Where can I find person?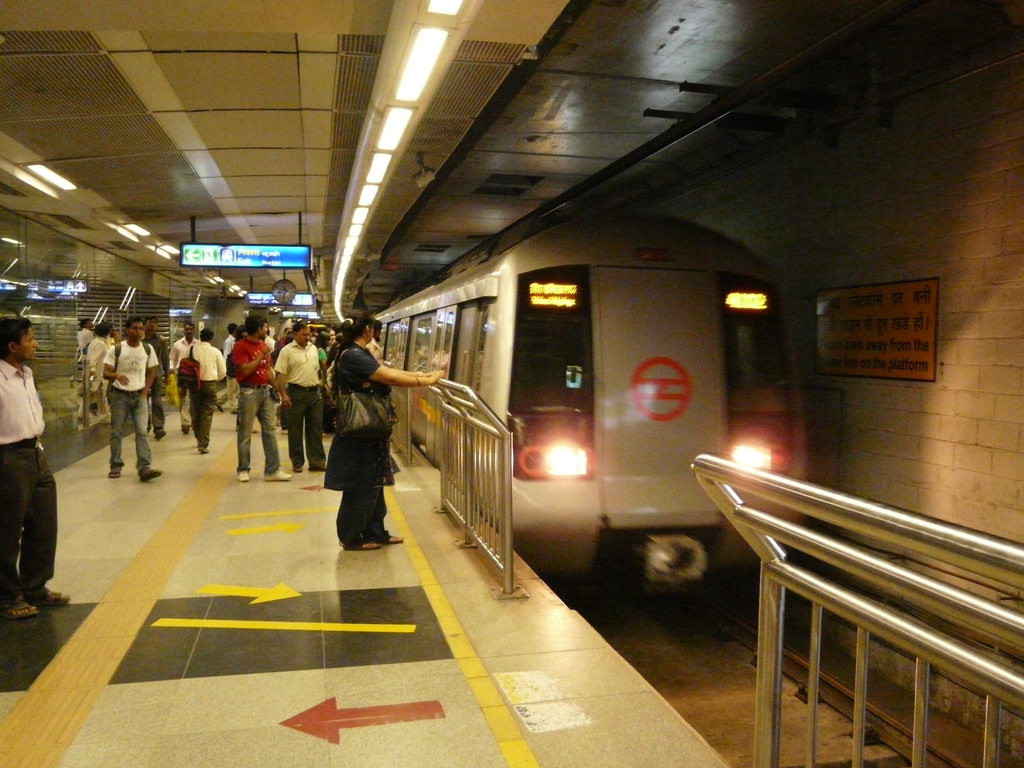
You can find it at Rect(0, 320, 68, 614).
